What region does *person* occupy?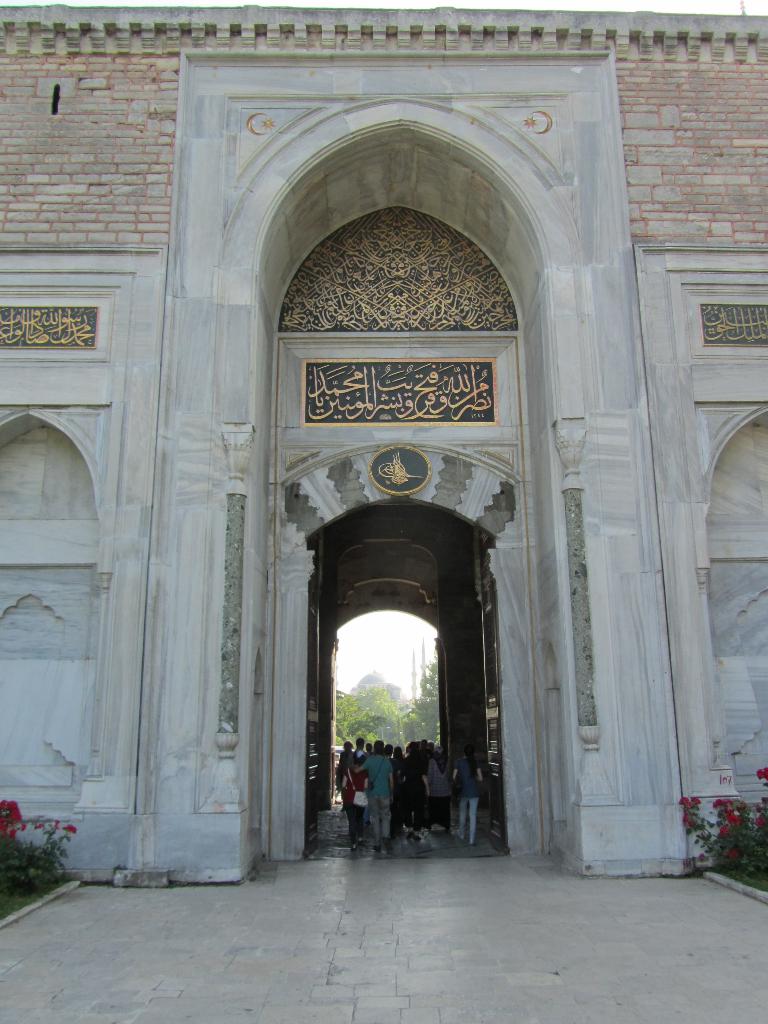
Rect(367, 743, 374, 753).
